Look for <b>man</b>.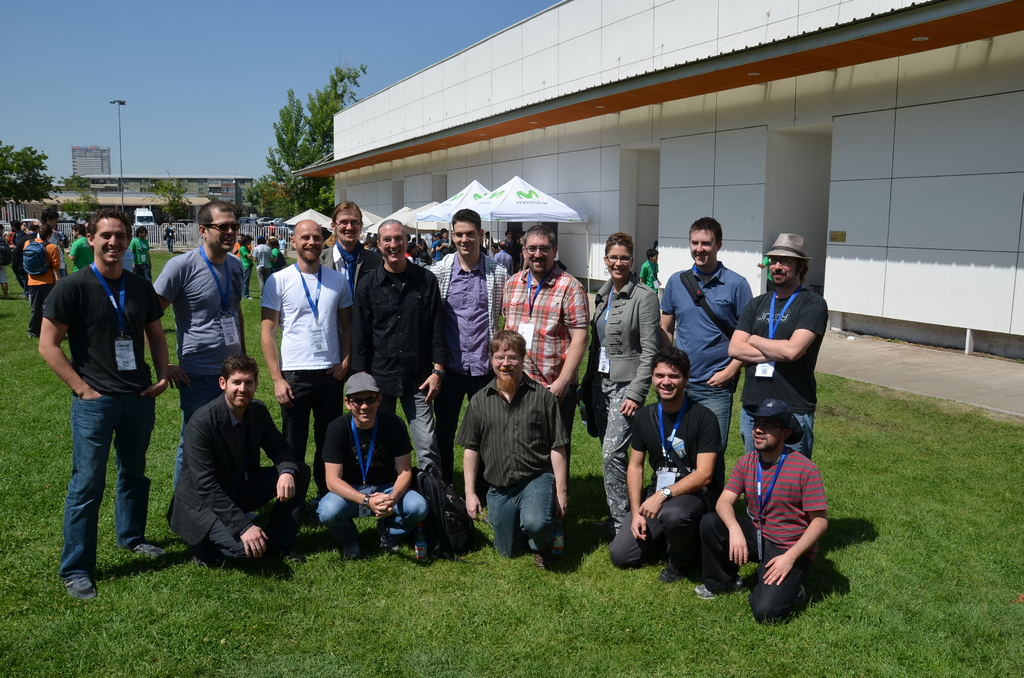
Found: BBox(721, 223, 829, 465).
